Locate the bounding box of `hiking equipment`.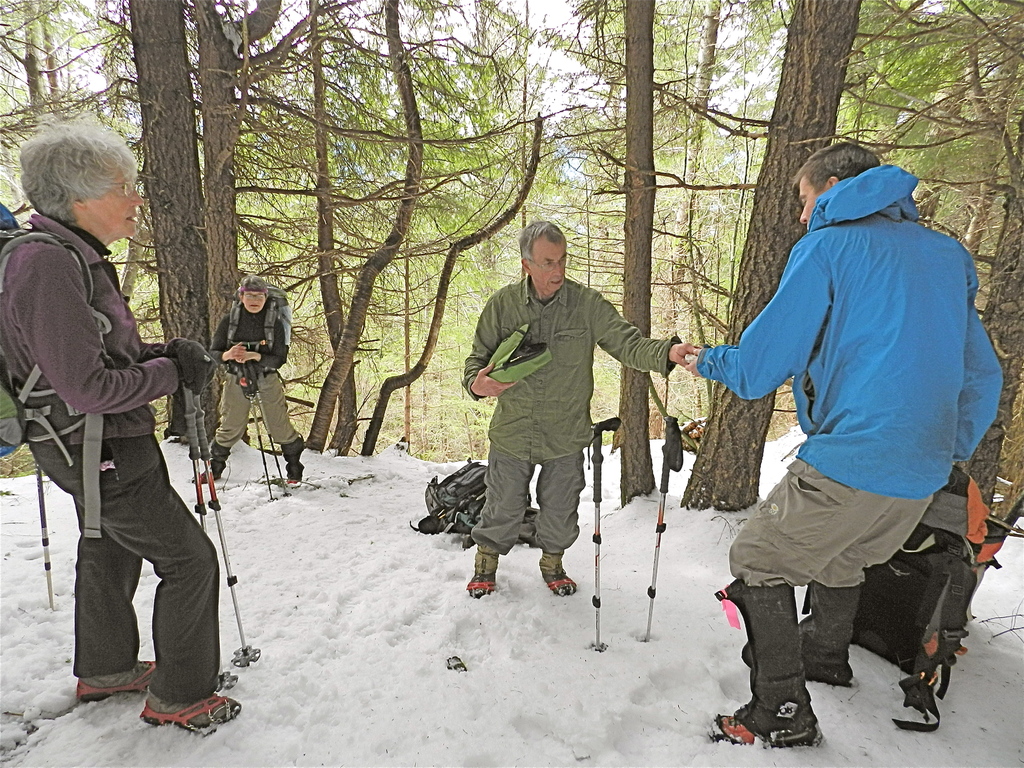
Bounding box: (797, 462, 1021, 730).
